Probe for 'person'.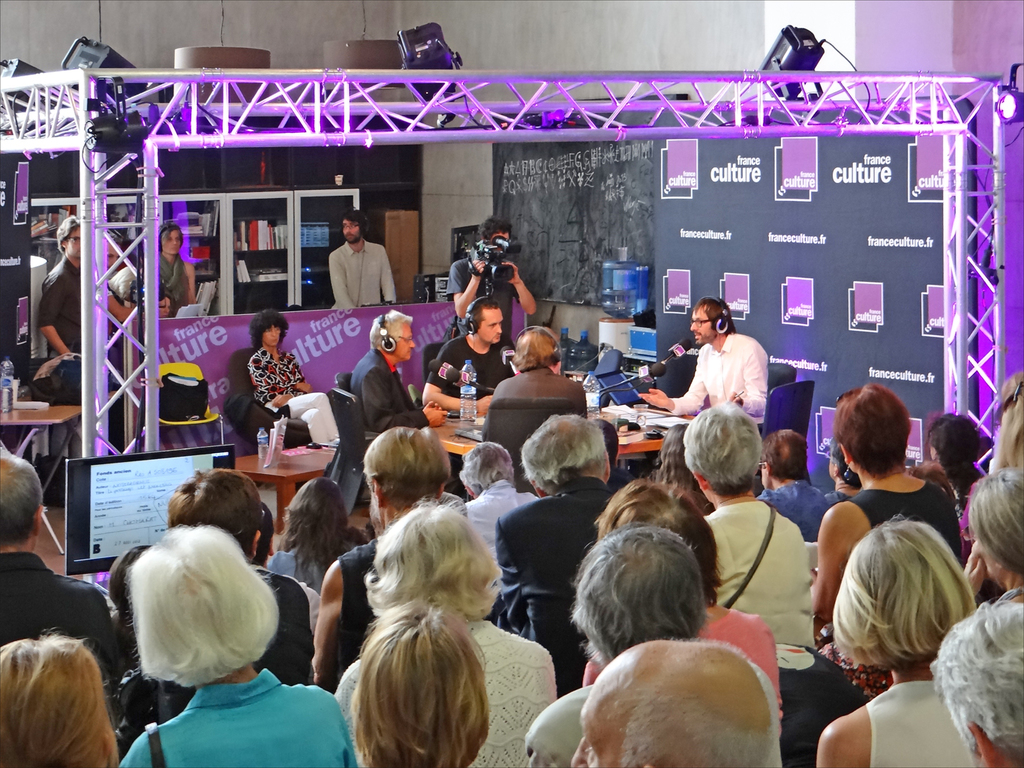
Probe result: 158,293,173,316.
